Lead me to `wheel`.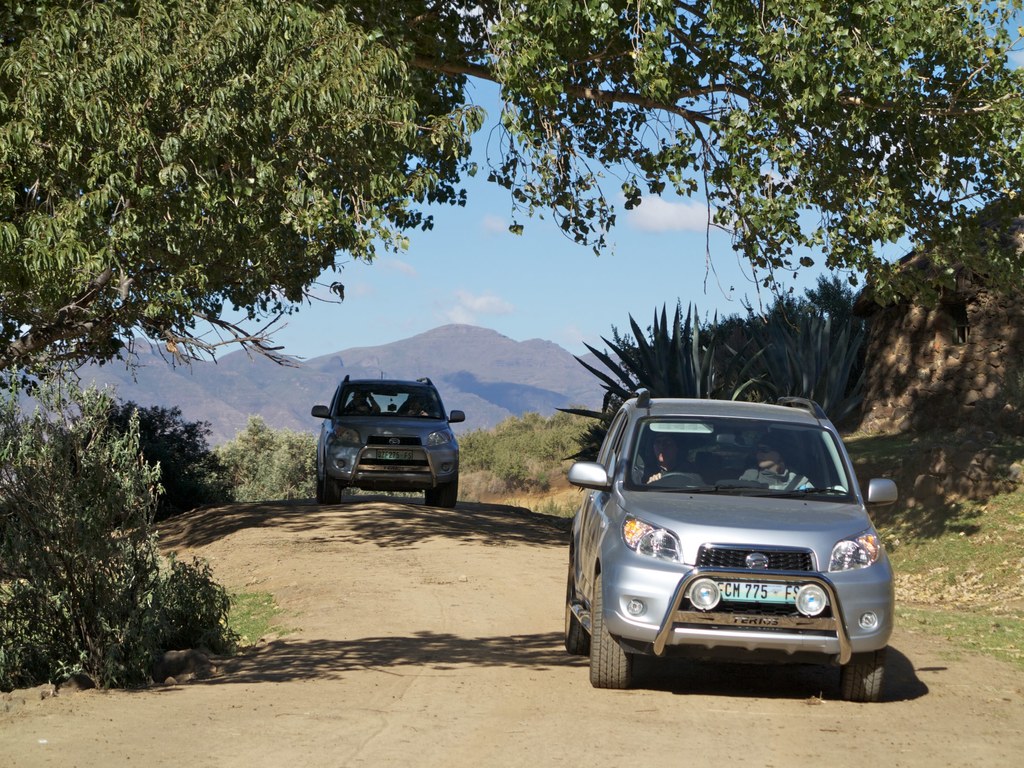
Lead to l=559, t=574, r=587, b=653.
